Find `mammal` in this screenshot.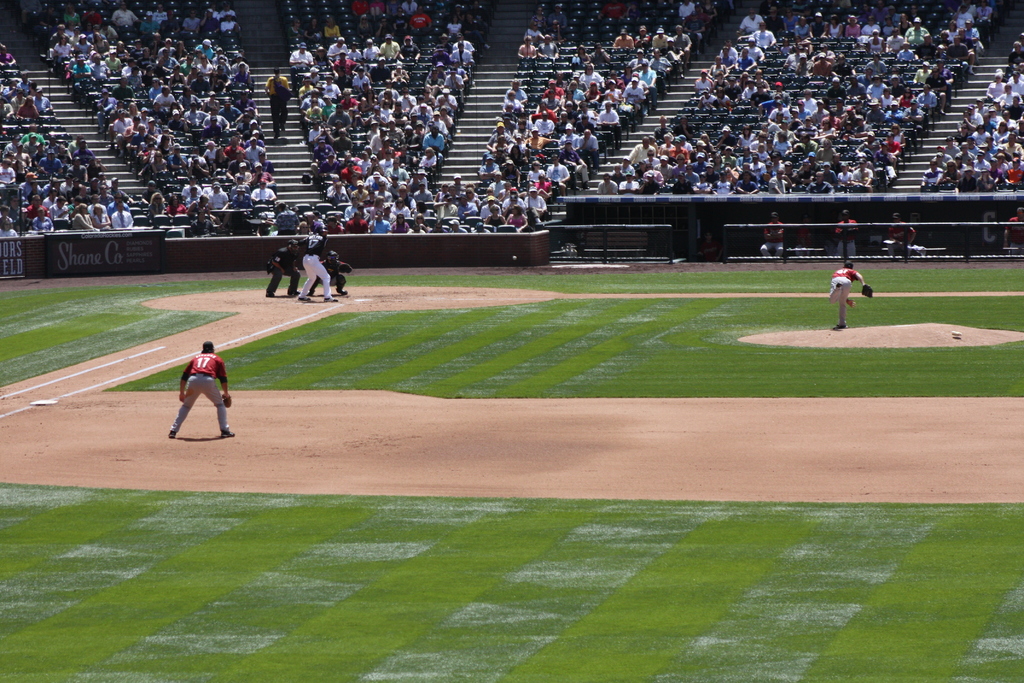
The bounding box for `mammal` is l=827, t=262, r=867, b=327.
